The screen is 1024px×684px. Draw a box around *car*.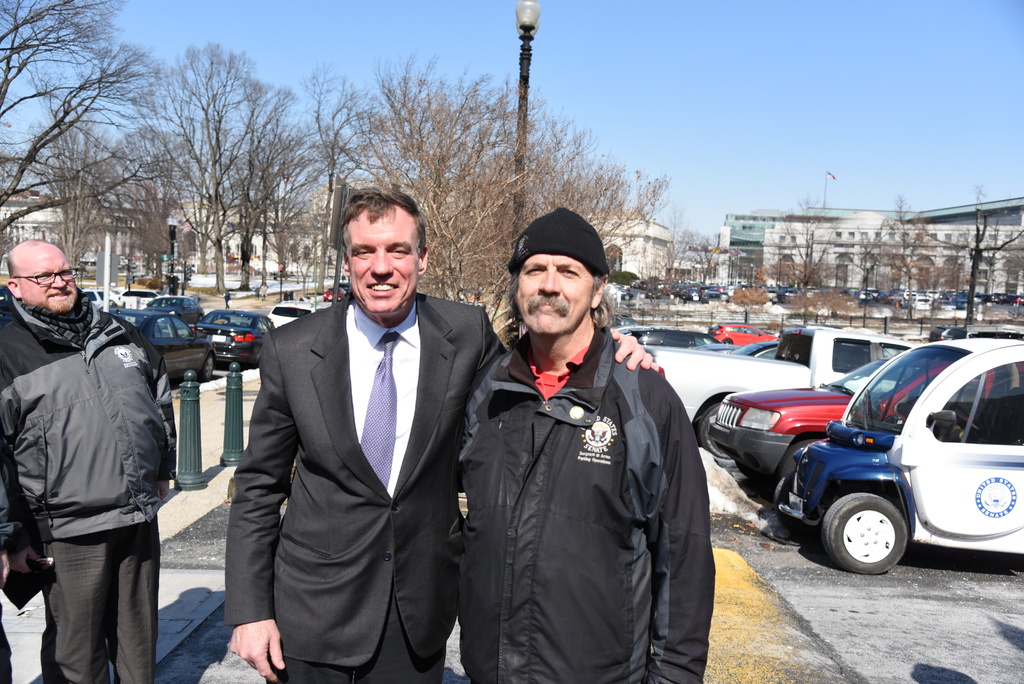
detection(703, 350, 1023, 511).
